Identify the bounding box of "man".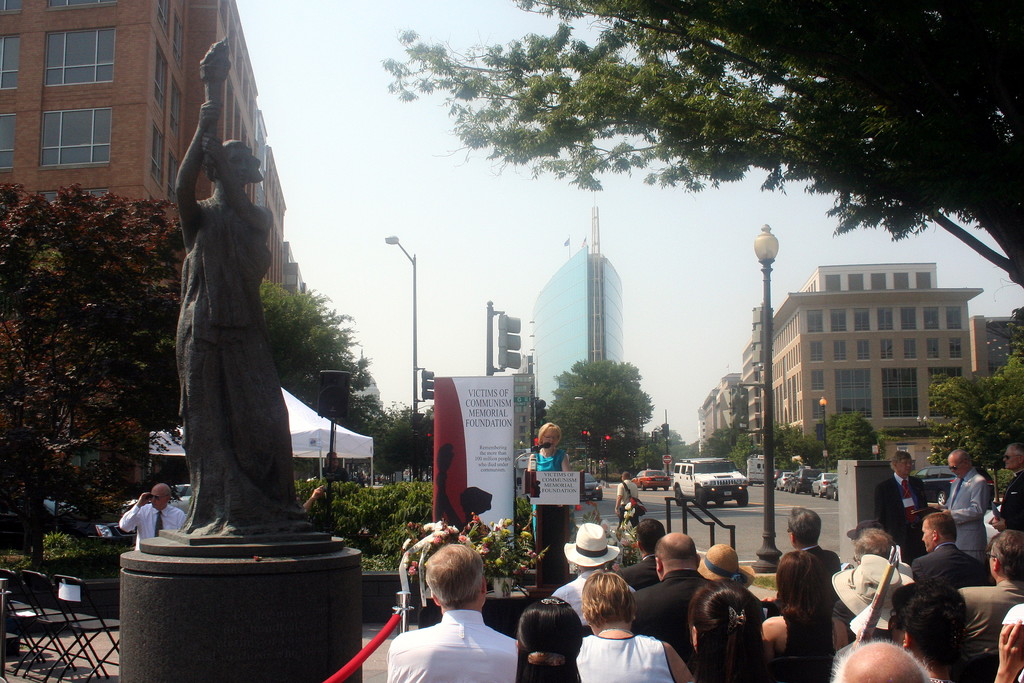
[left=119, top=484, right=193, bottom=553].
